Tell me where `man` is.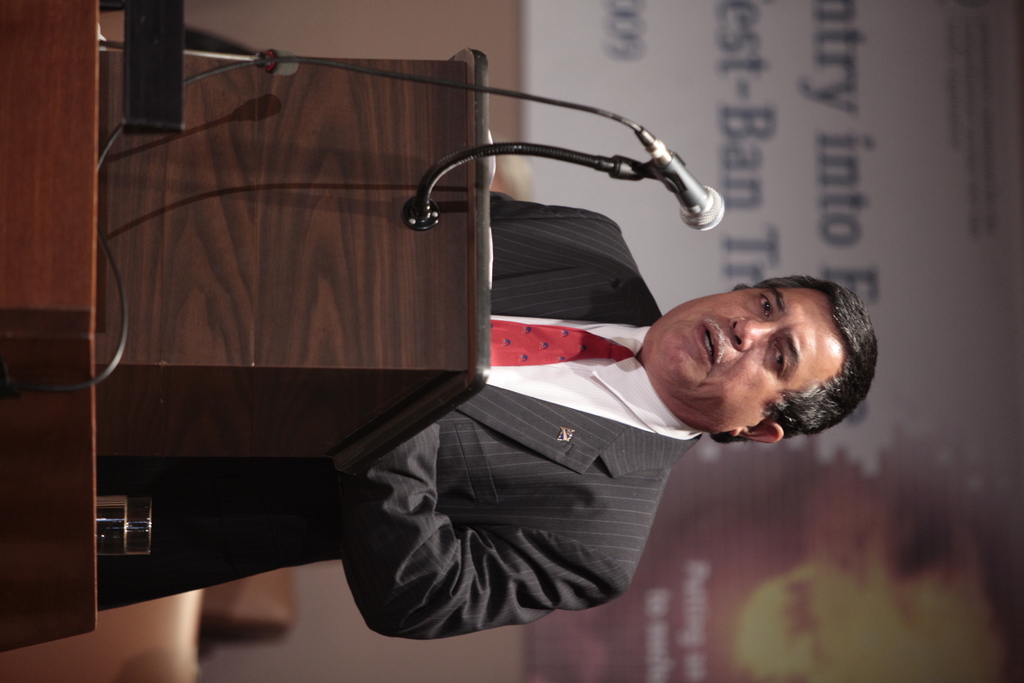
`man` is at [x1=172, y1=169, x2=897, y2=645].
